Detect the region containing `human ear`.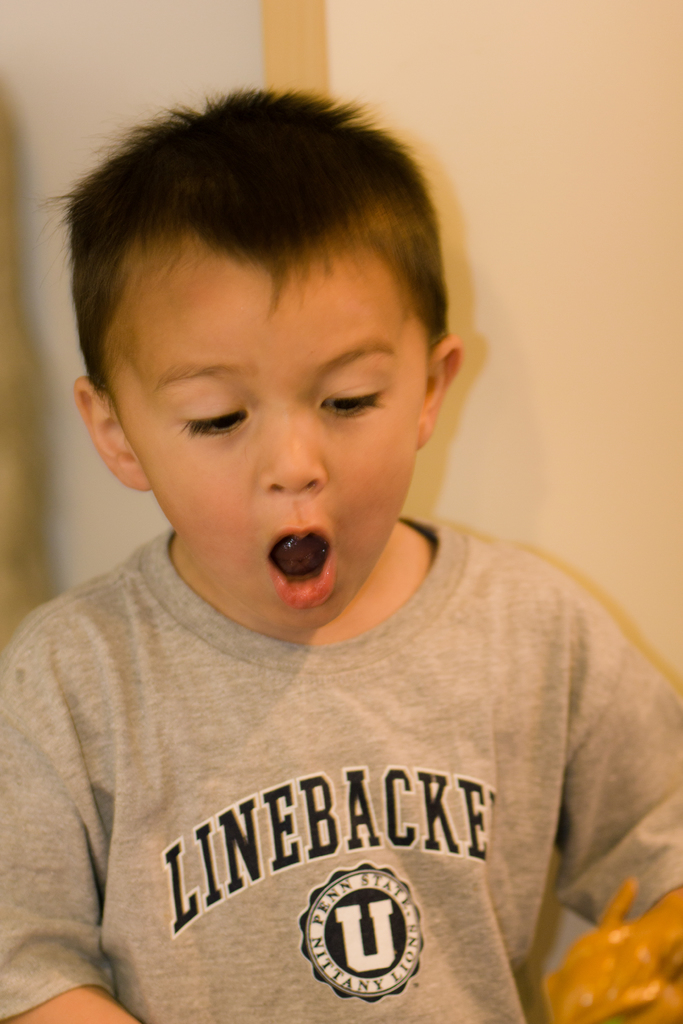
rect(68, 376, 150, 494).
